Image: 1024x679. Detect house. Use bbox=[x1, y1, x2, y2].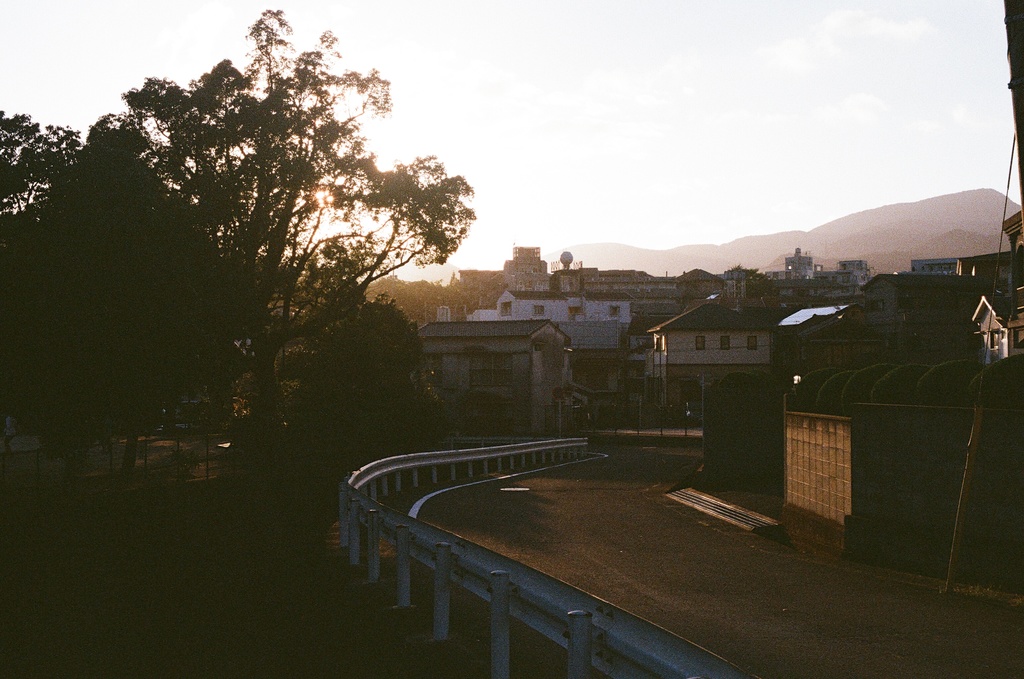
bbox=[648, 300, 767, 420].
